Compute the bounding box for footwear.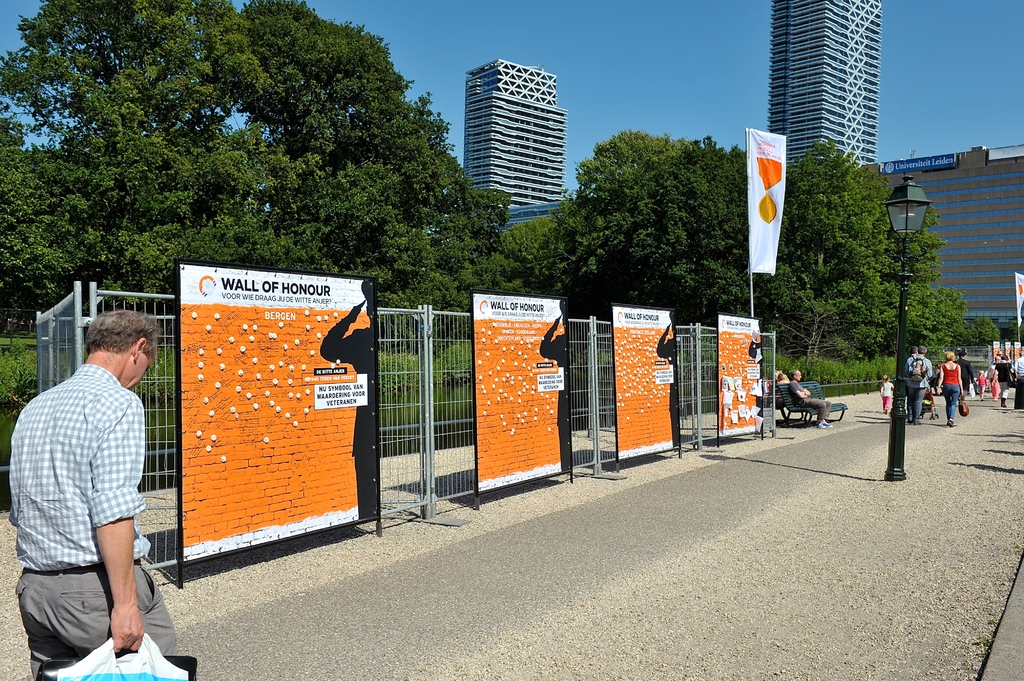
950,419,957,427.
